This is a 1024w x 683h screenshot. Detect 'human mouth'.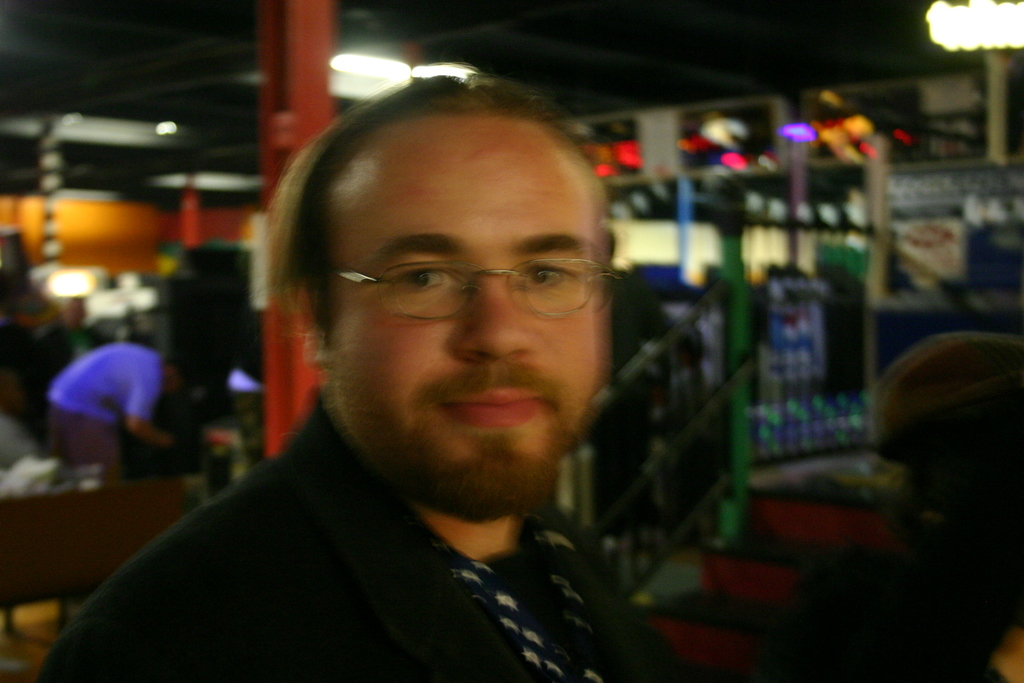
x1=442, y1=394, x2=545, y2=424.
